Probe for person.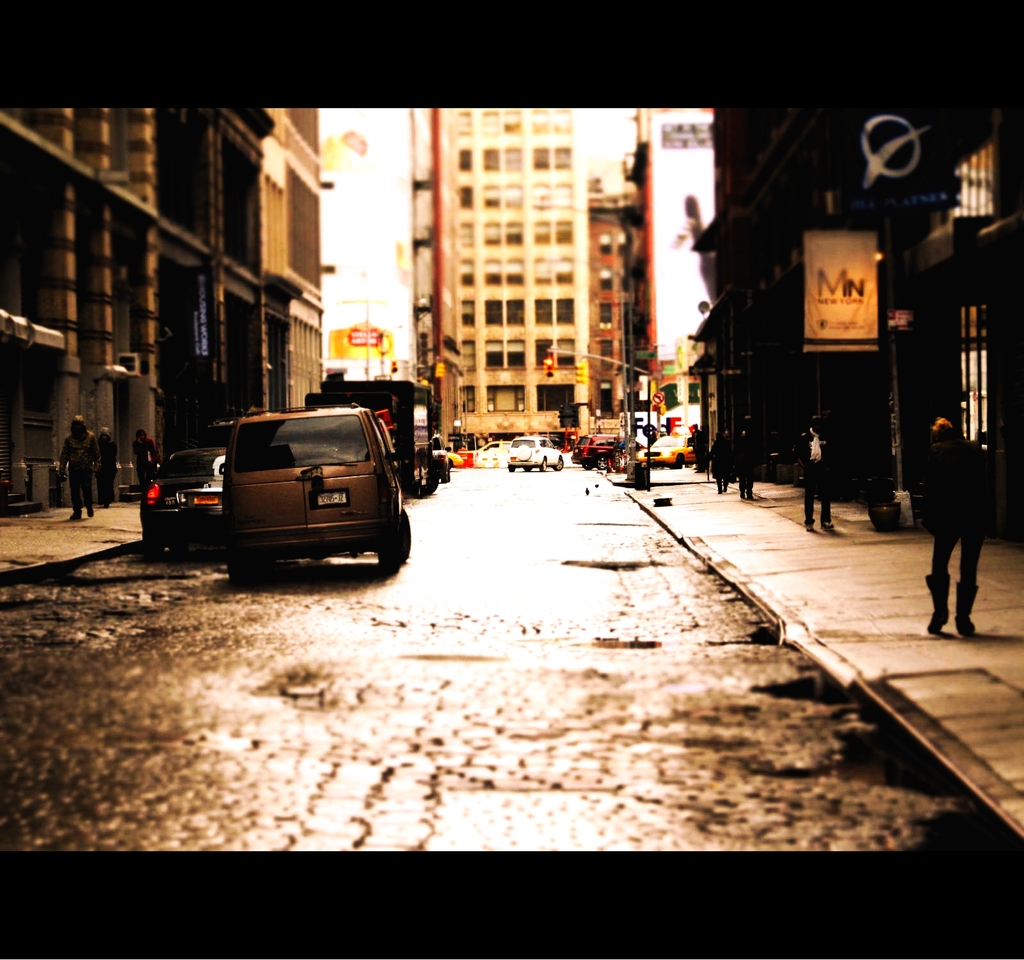
Probe result: 132,429,156,500.
